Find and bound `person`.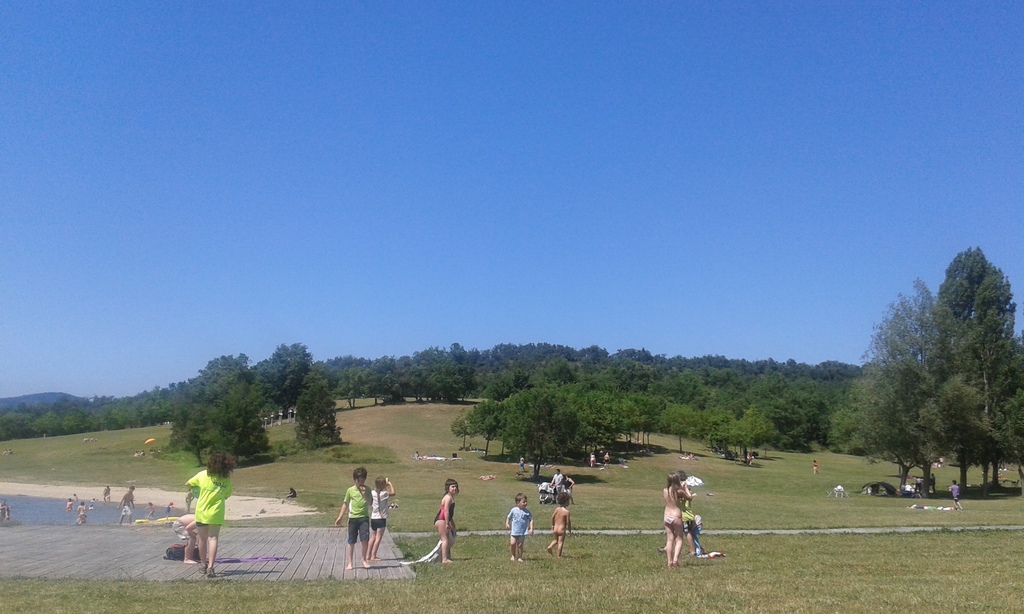
Bound: (left=547, top=468, right=563, bottom=491).
